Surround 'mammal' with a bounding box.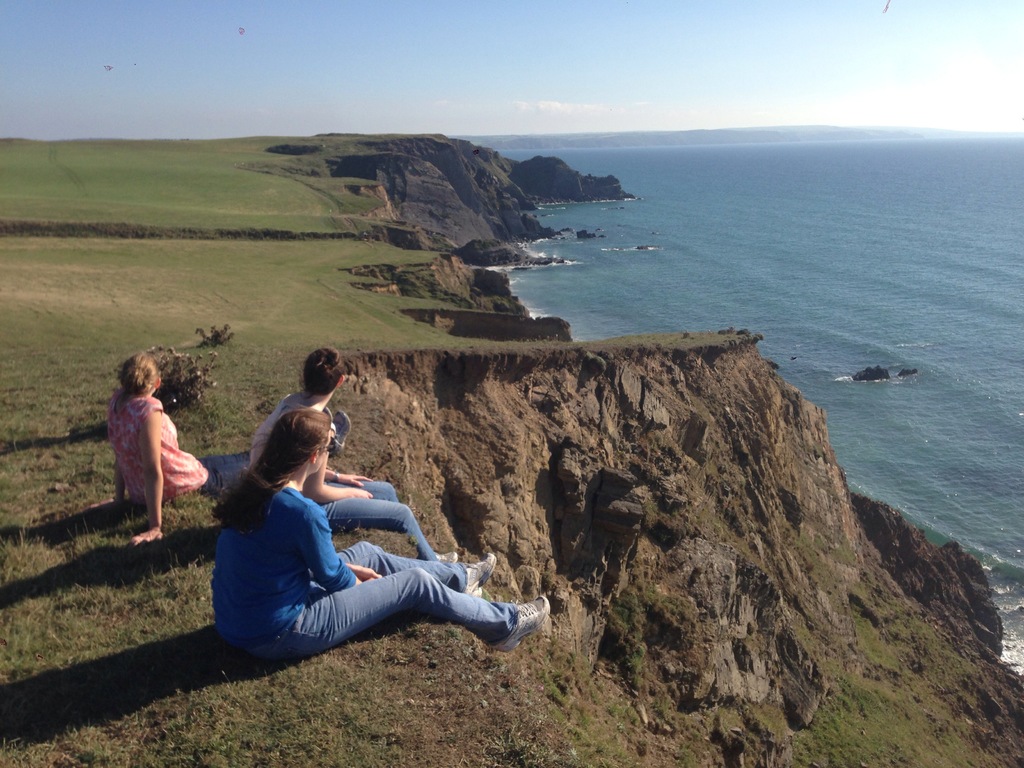
(left=209, top=406, right=560, bottom=675).
